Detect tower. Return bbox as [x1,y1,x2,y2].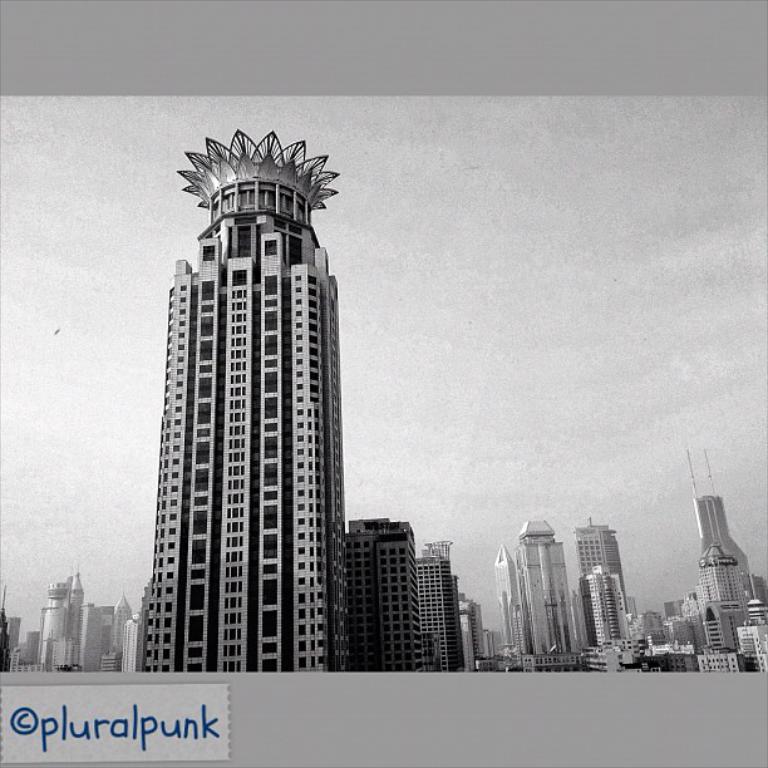
[521,523,590,656].
